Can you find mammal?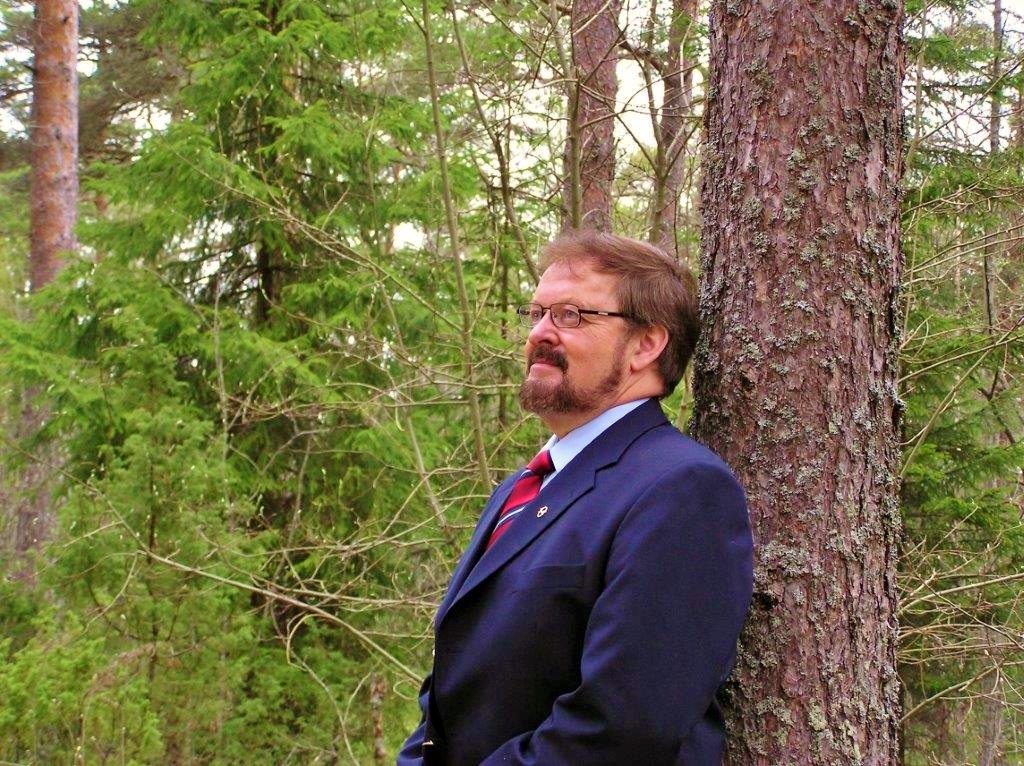
Yes, bounding box: bbox=(373, 349, 763, 743).
